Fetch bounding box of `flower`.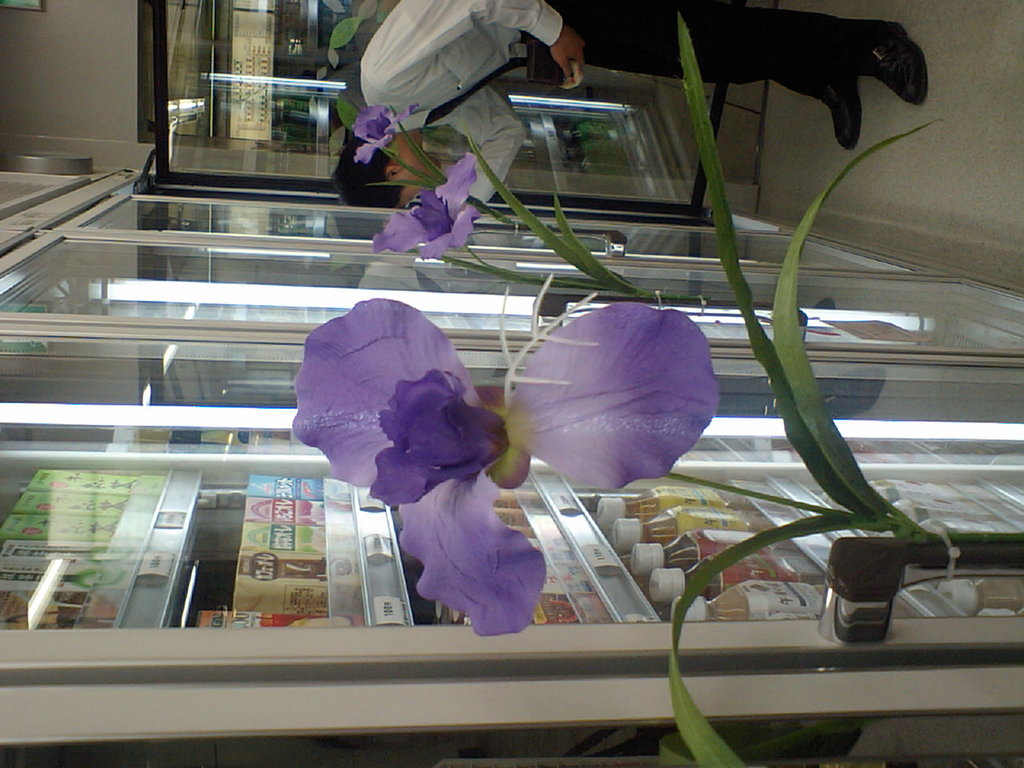
Bbox: 345/98/418/166.
